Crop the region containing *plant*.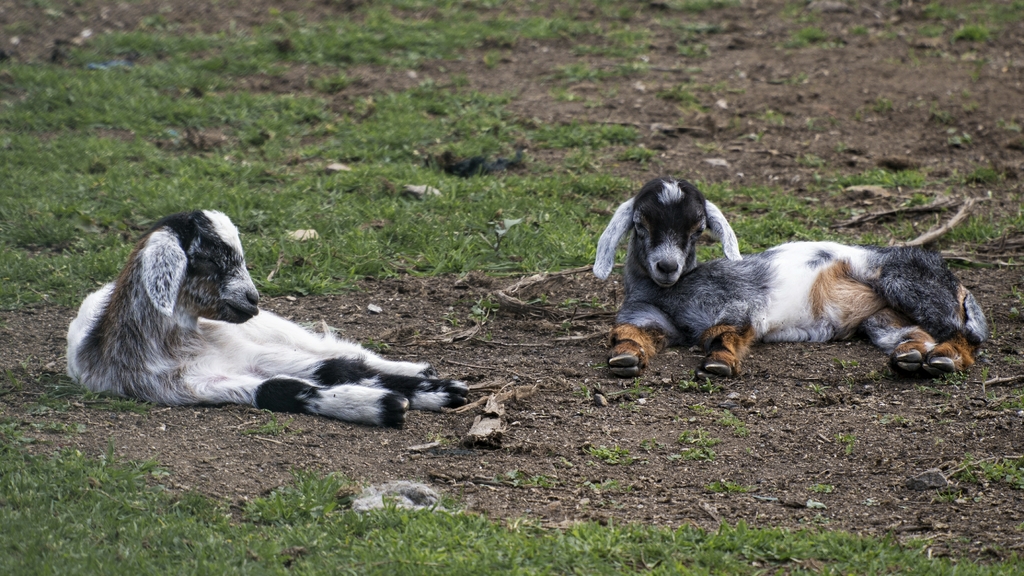
Crop region: [483,329,492,344].
